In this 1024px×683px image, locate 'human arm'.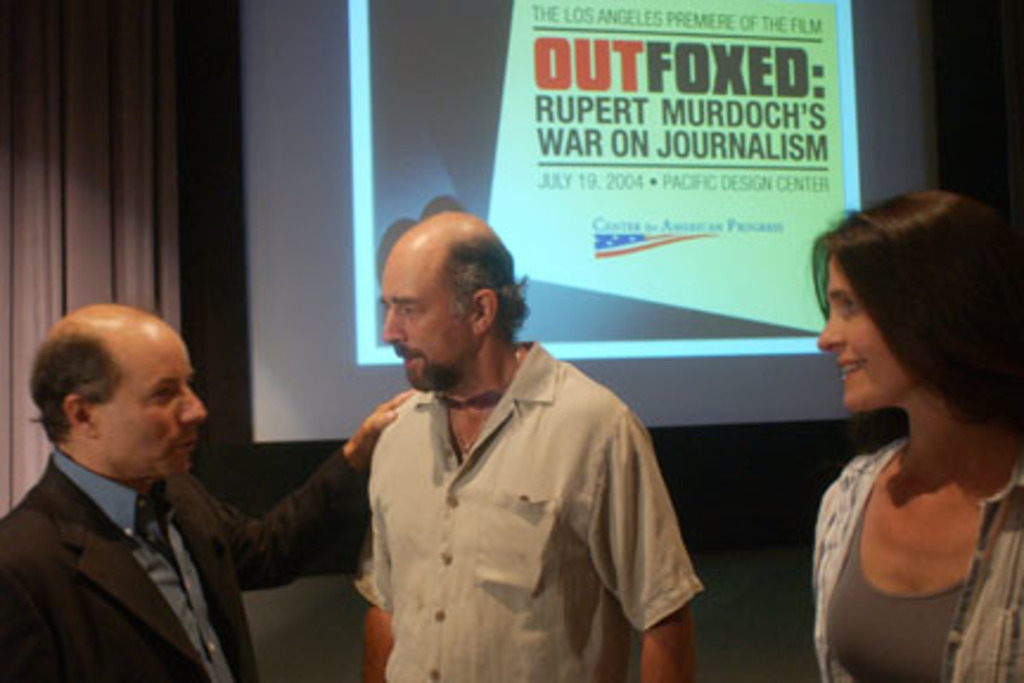
Bounding box: select_region(348, 526, 389, 681).
